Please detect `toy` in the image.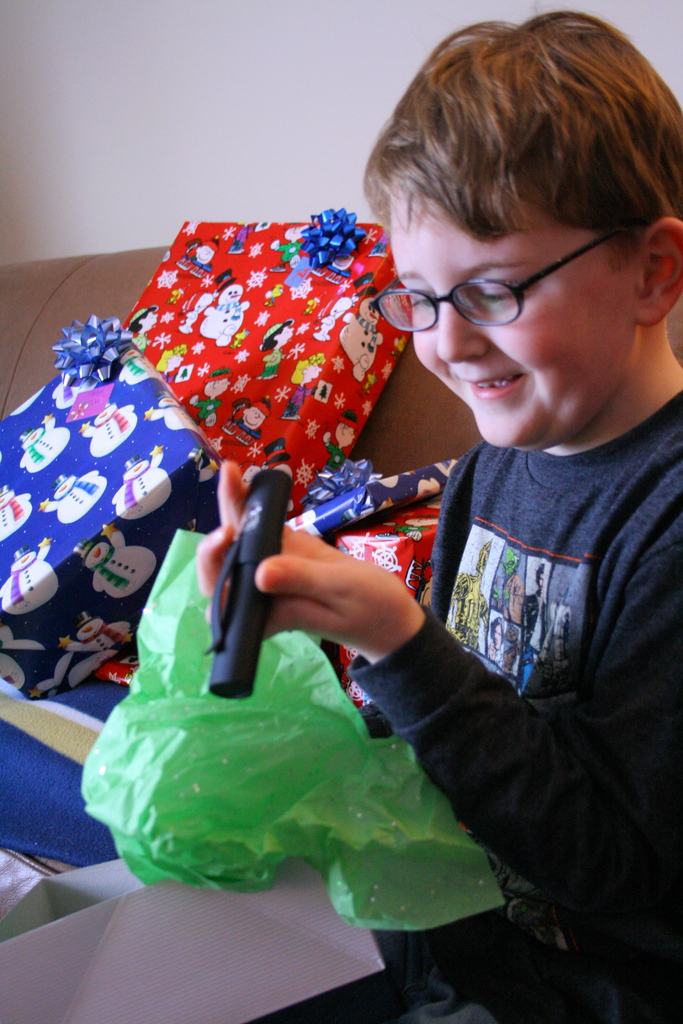
{"left": 204, "top": 268, "right": 253, "bottom": 345}.
